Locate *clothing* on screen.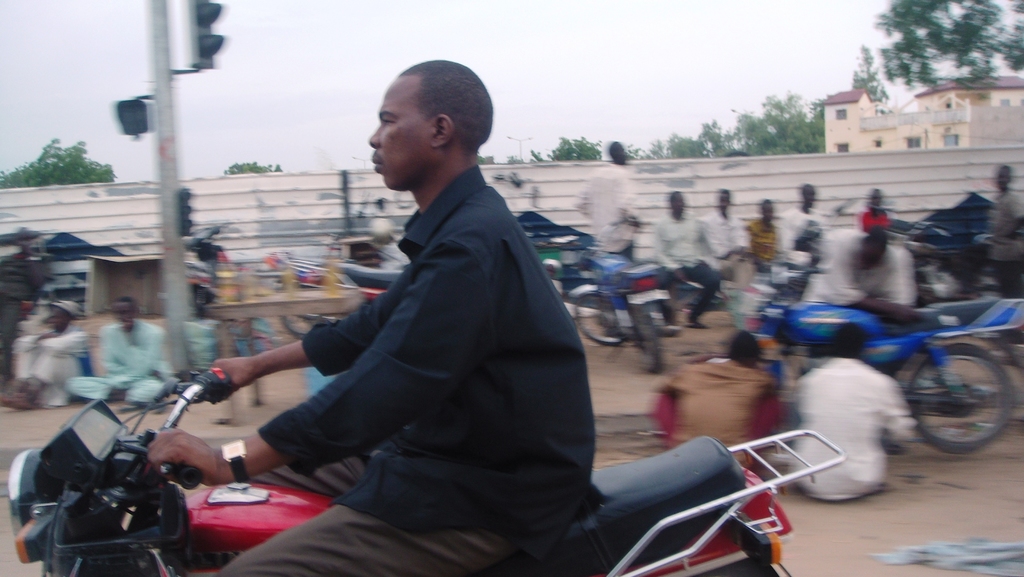
On screen at <box>794,359,916,504</box>.
